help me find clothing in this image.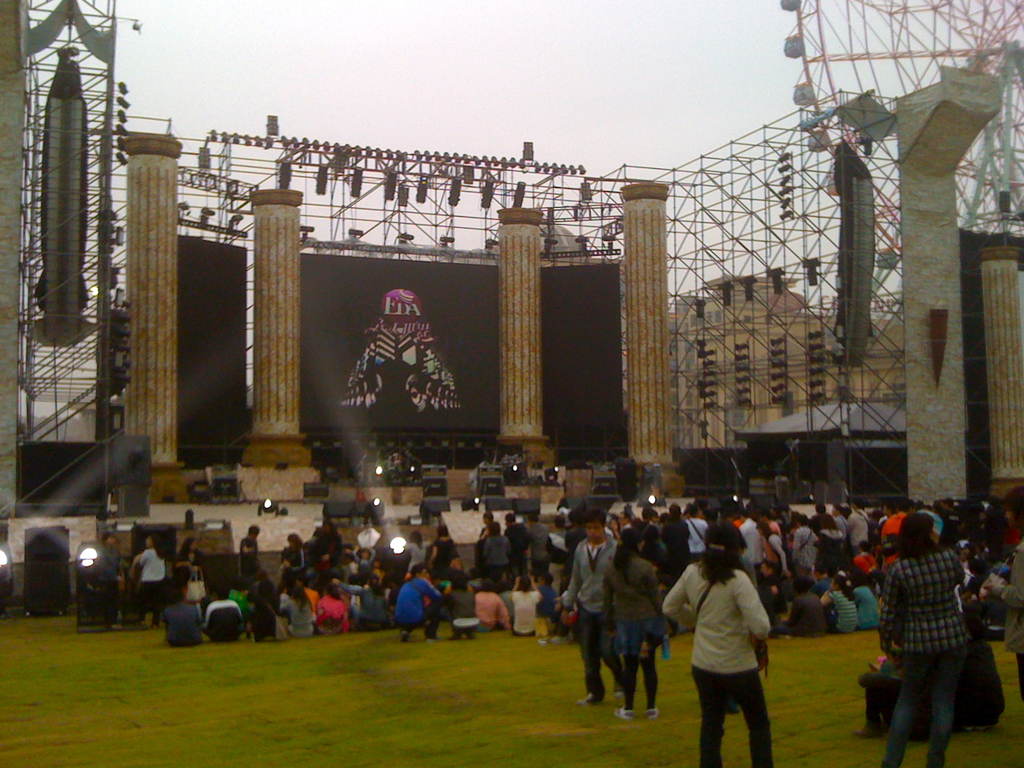
Found it: detection(659, 559, 769, 675).
